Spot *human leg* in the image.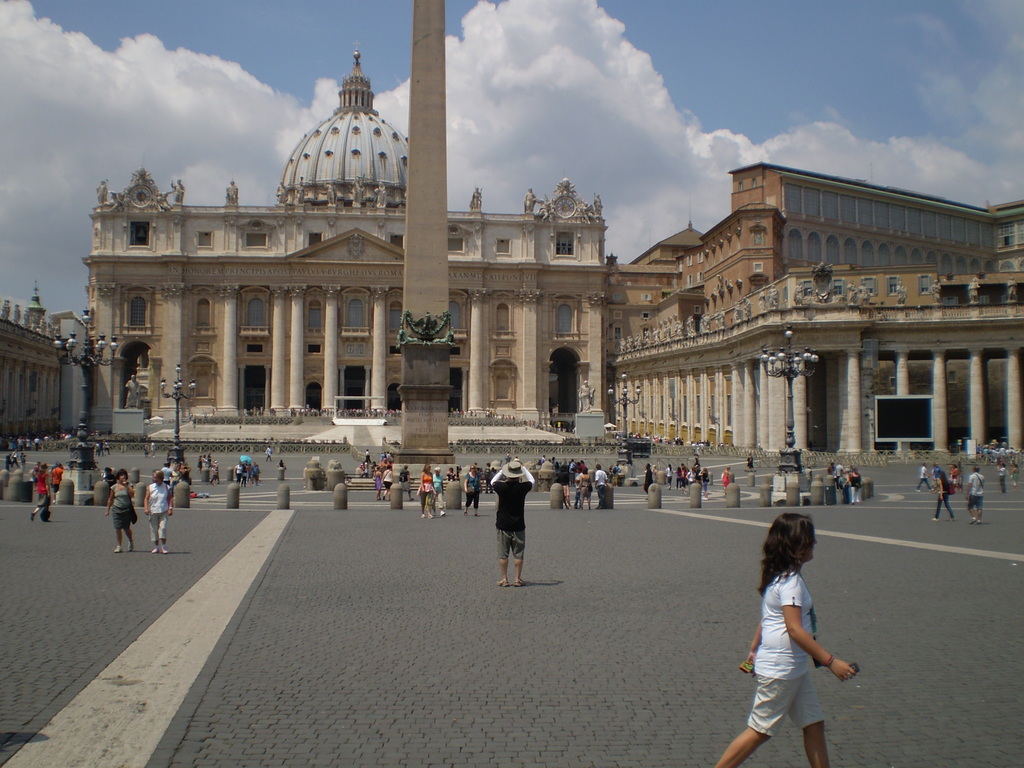
*human leg* found at {"x1": 575, "y1": 494, "x2": 588, "y2": 502}.
